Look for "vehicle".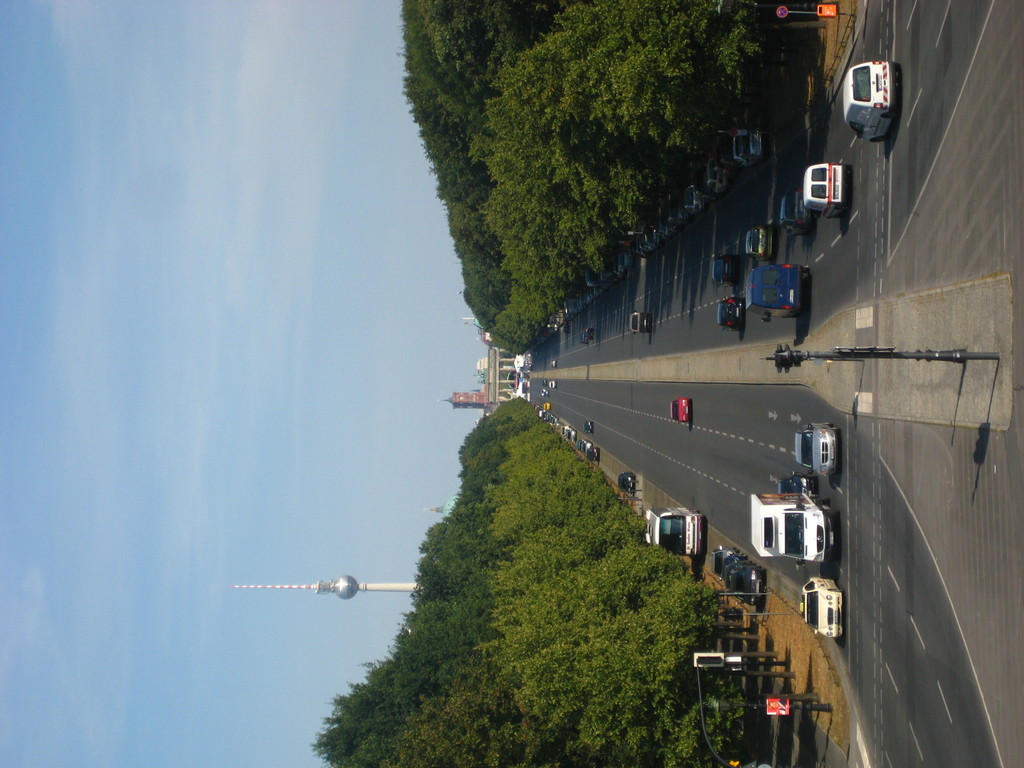
Found: 743/221/773/254.
